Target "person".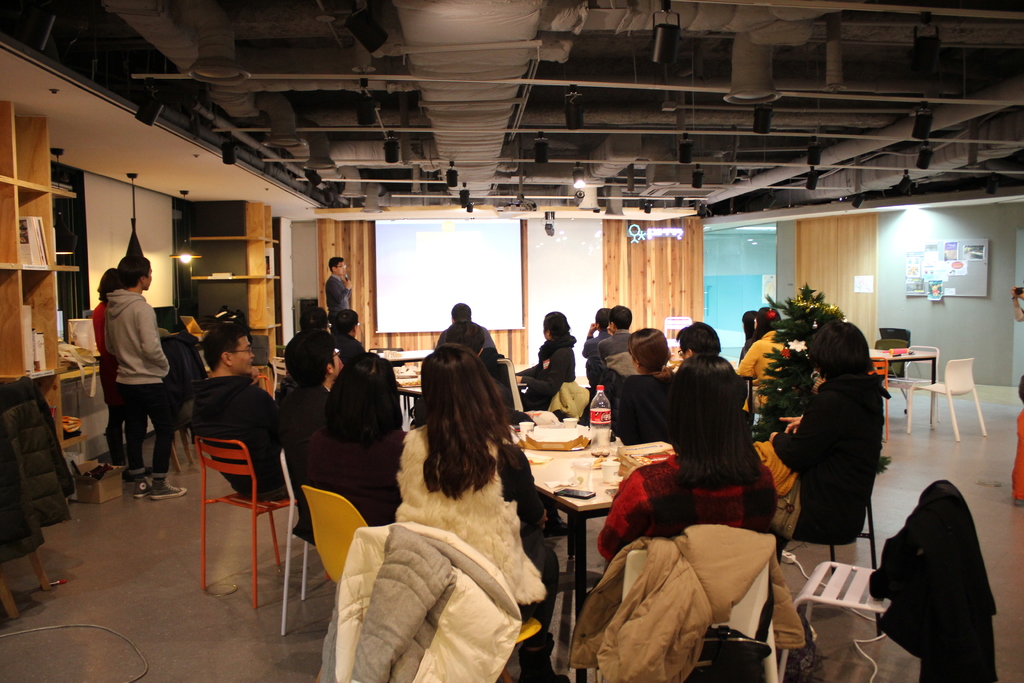
Target region: (583, 306, 612, 357).
